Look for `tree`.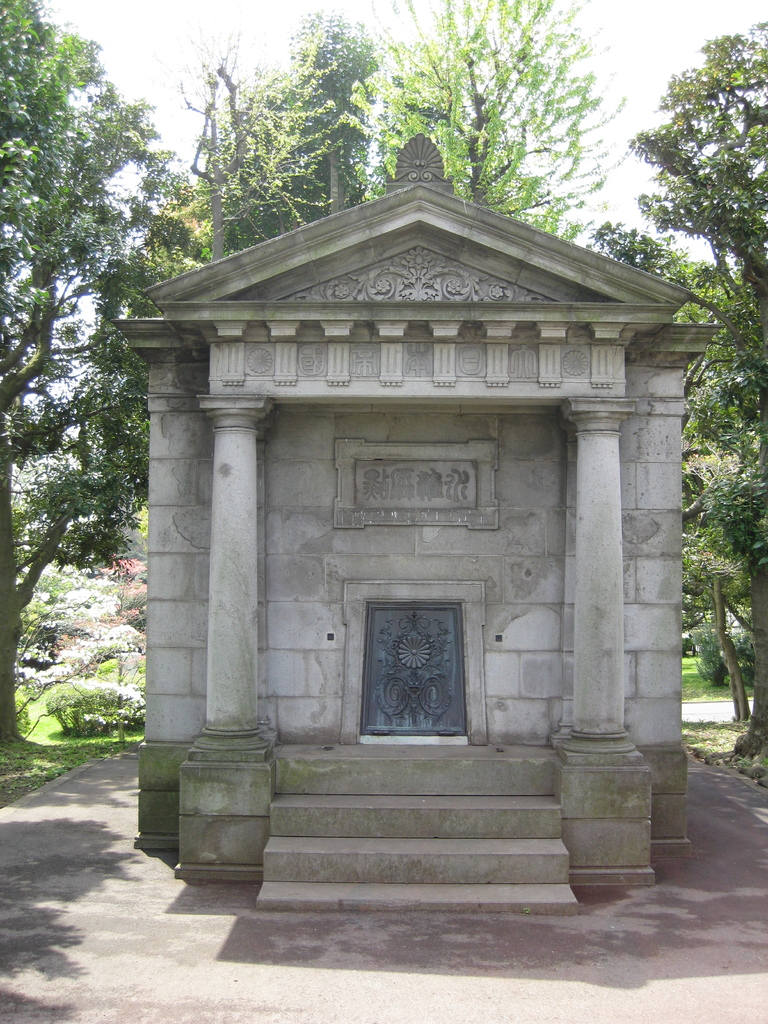
Found: [left=106, top=4, right=386, bottom=517].
